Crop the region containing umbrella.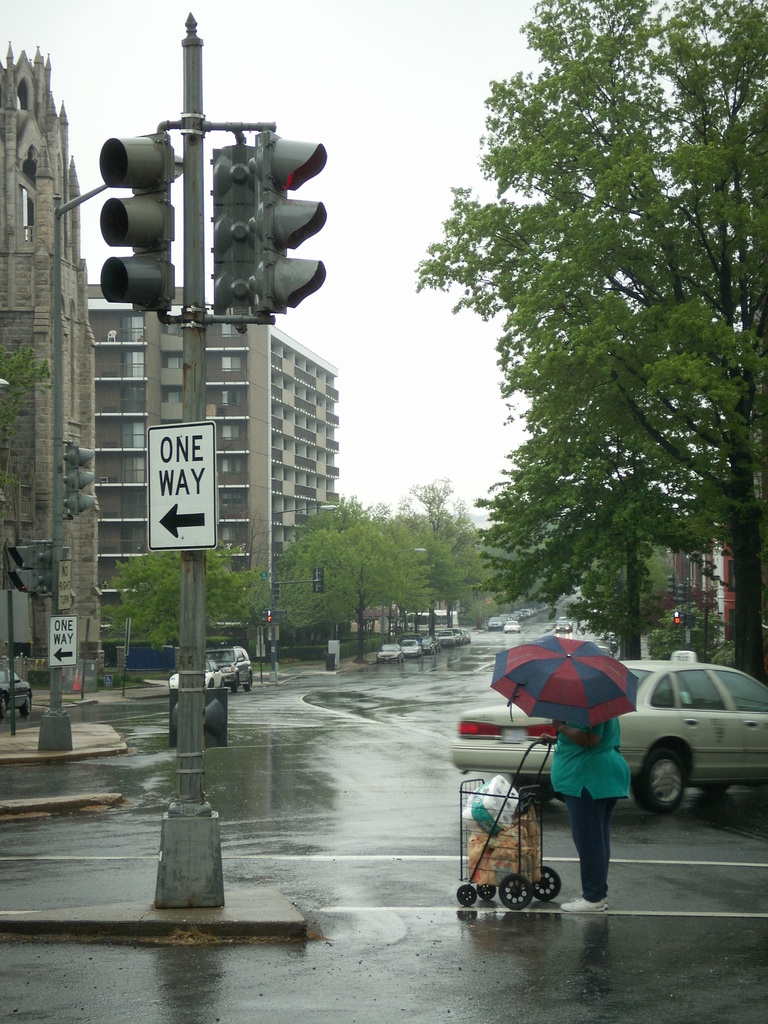
Crop region: rect(484, 634, 644, 725).
